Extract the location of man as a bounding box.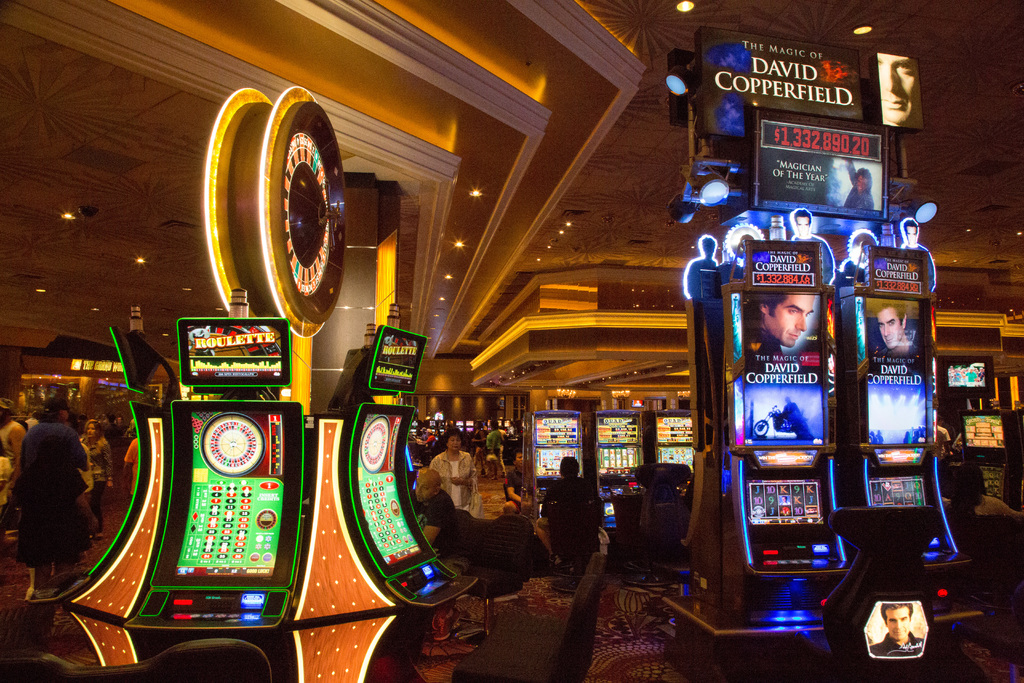
870,300,913,362.
